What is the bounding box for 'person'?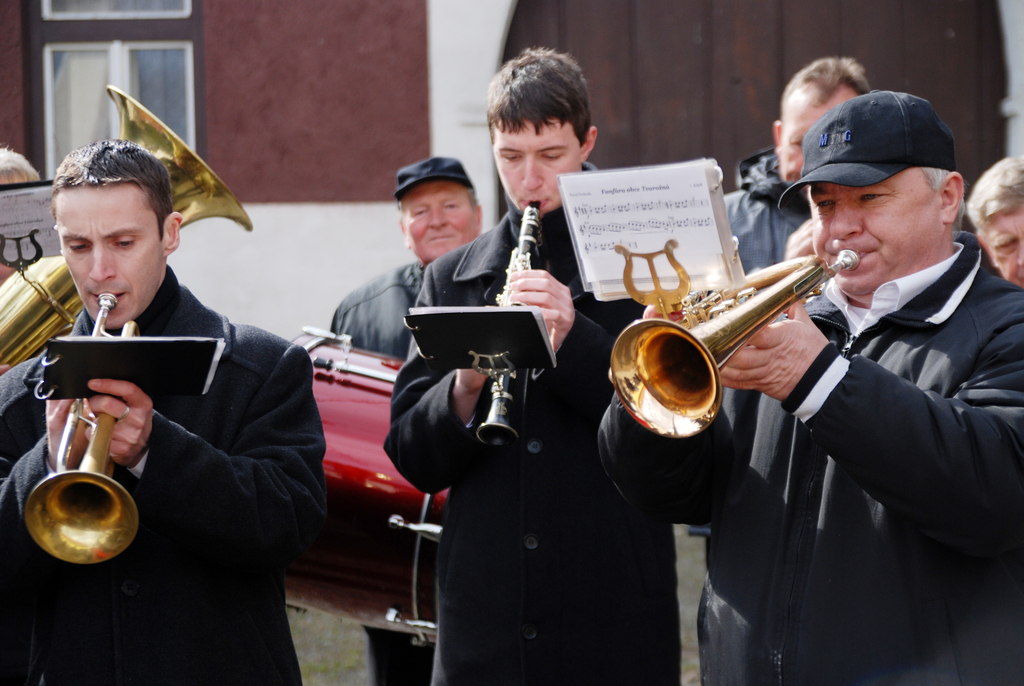
0 136 328 685.
